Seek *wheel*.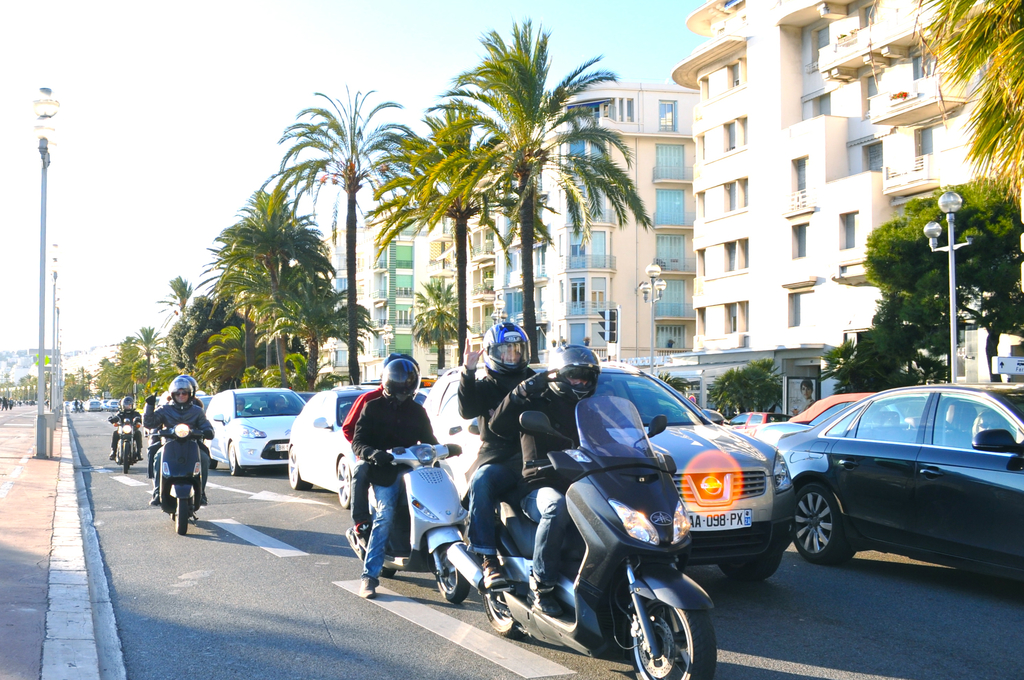
(117, 439, 130, 472).
